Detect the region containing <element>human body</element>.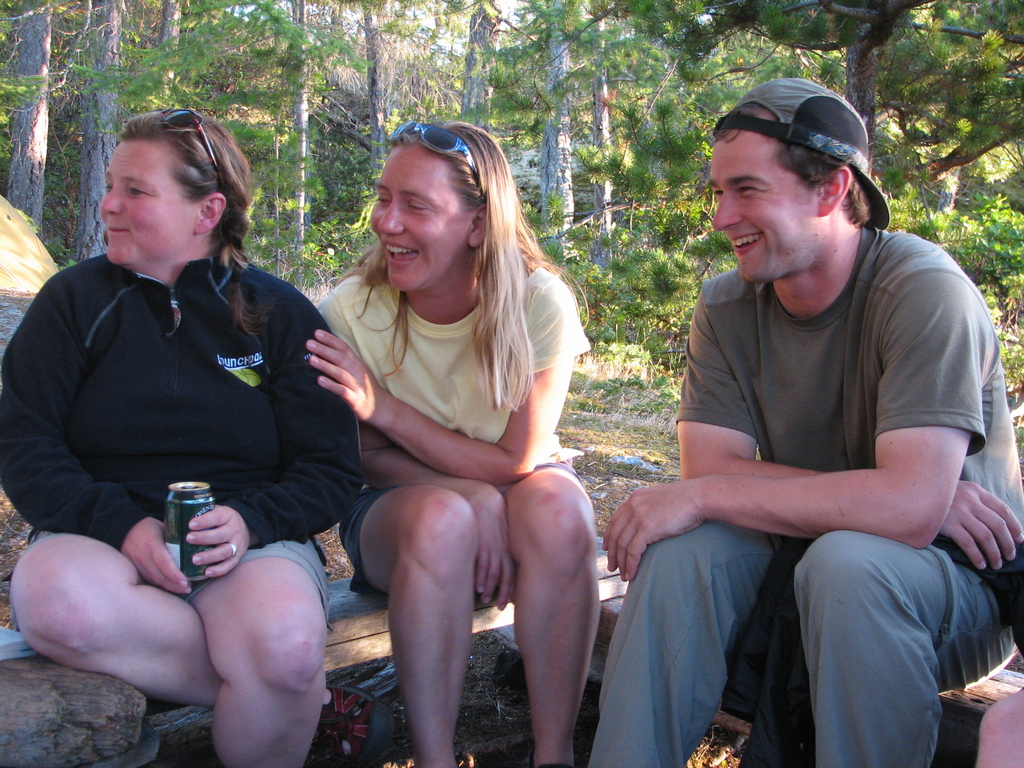
box(37, 205, 371, 735).
